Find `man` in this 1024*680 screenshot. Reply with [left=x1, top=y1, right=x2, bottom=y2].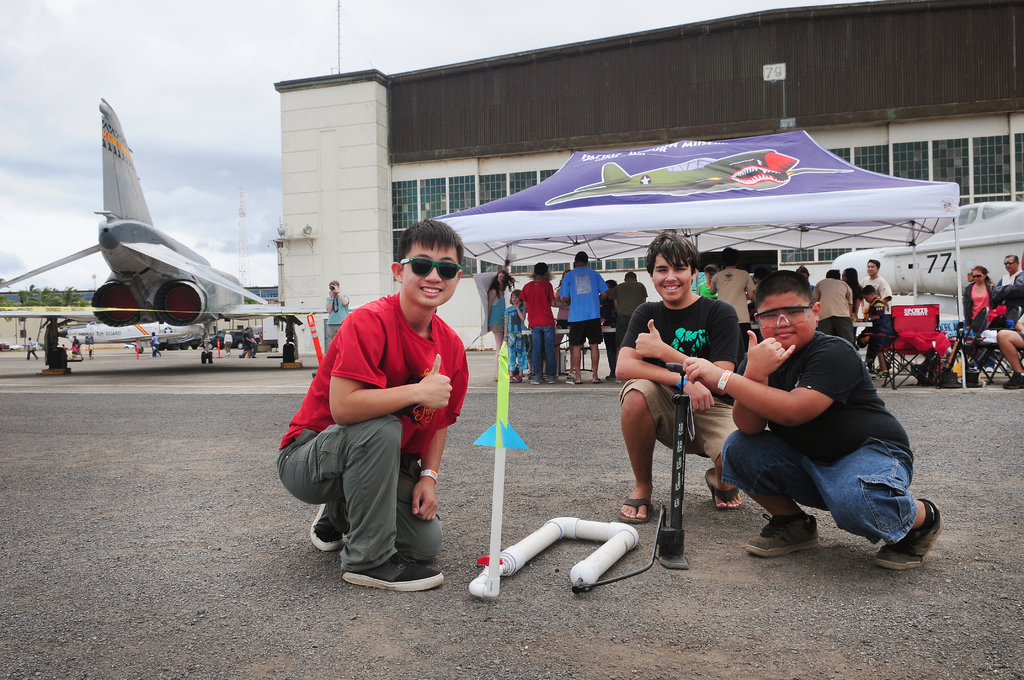
[left=993, top=252, right=1023, bottom=306].
